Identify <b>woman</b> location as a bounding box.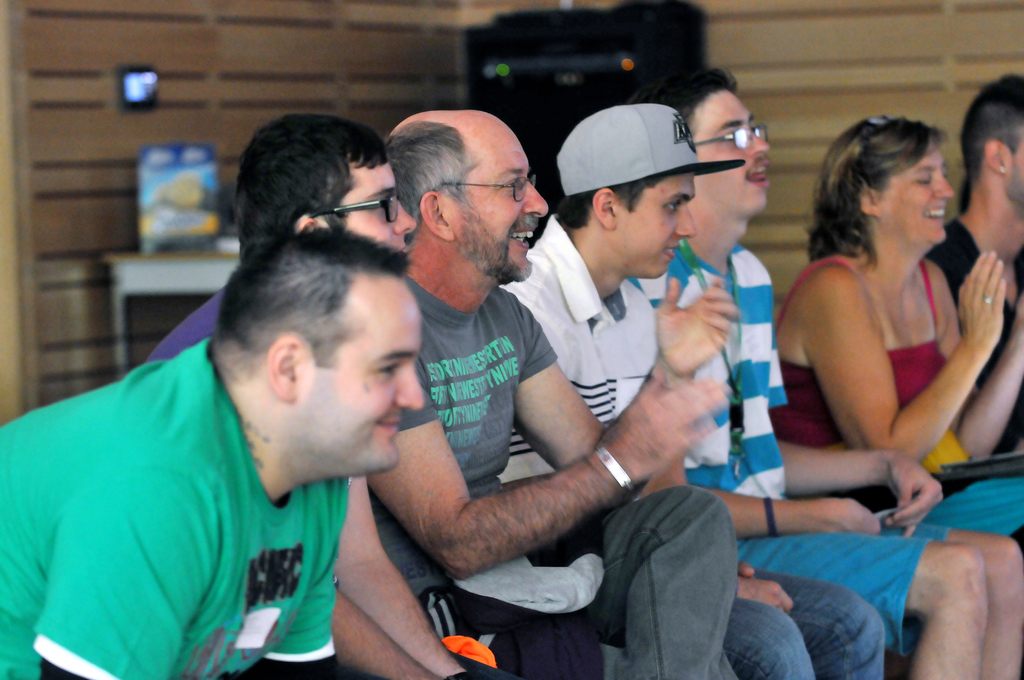
x1=762 y1=89 x2=1014 y2=547.
